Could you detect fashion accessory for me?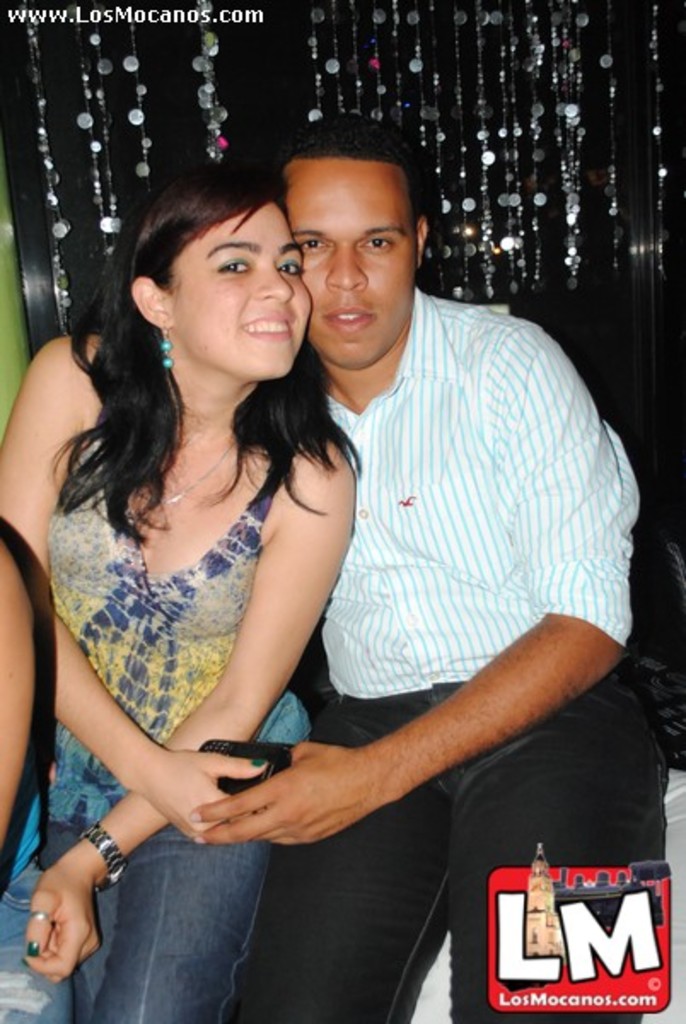
Detection result: 31, 935, 43, 963.
